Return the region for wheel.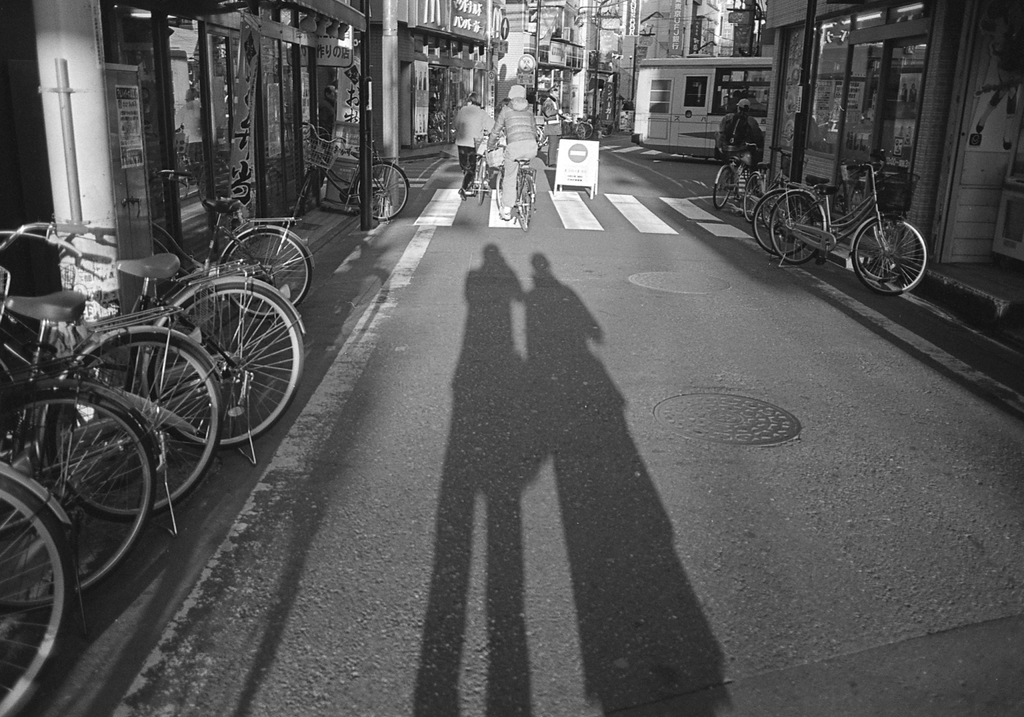
BBox(49, 339, 222, 518).
